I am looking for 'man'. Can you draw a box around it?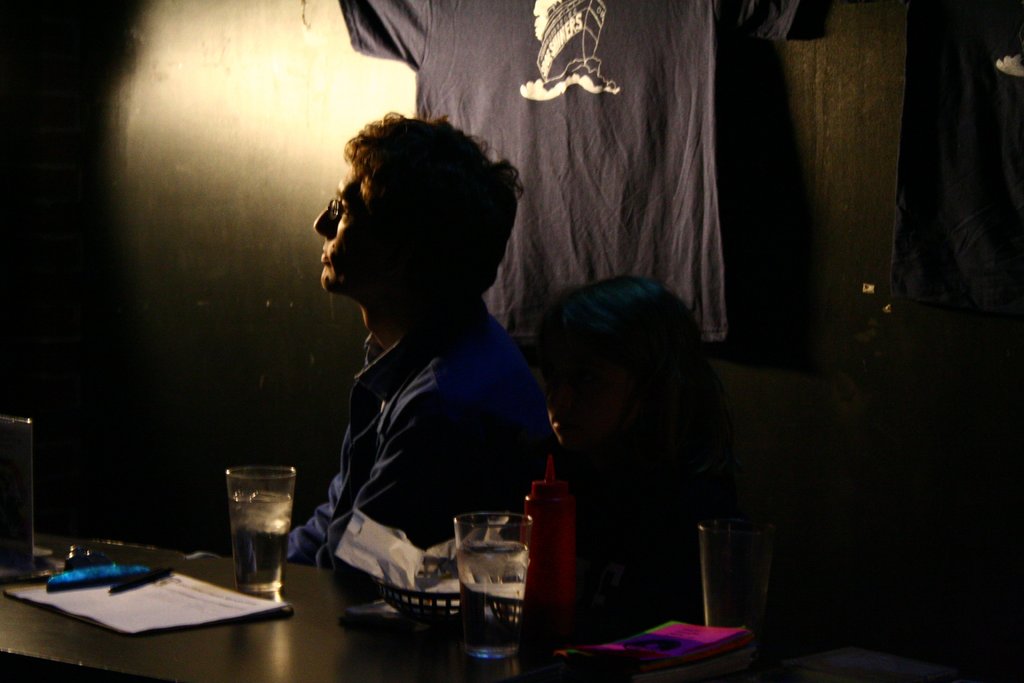
Sure, the bounding box is 260/103/579/640.
